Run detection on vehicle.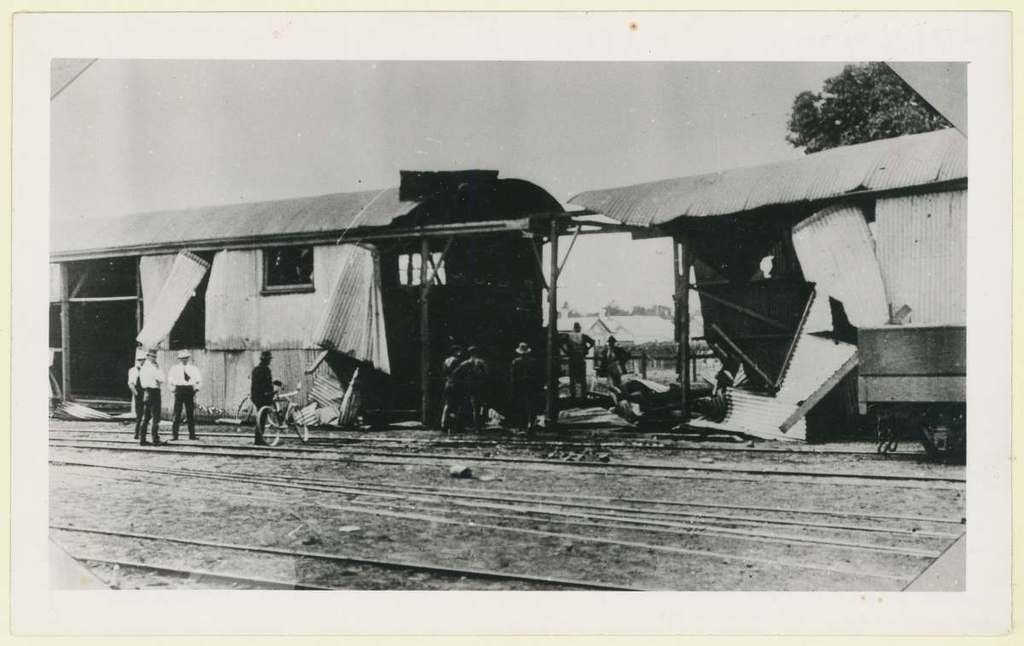
Result: (left=257, top=381, right=309, bottom=448).
